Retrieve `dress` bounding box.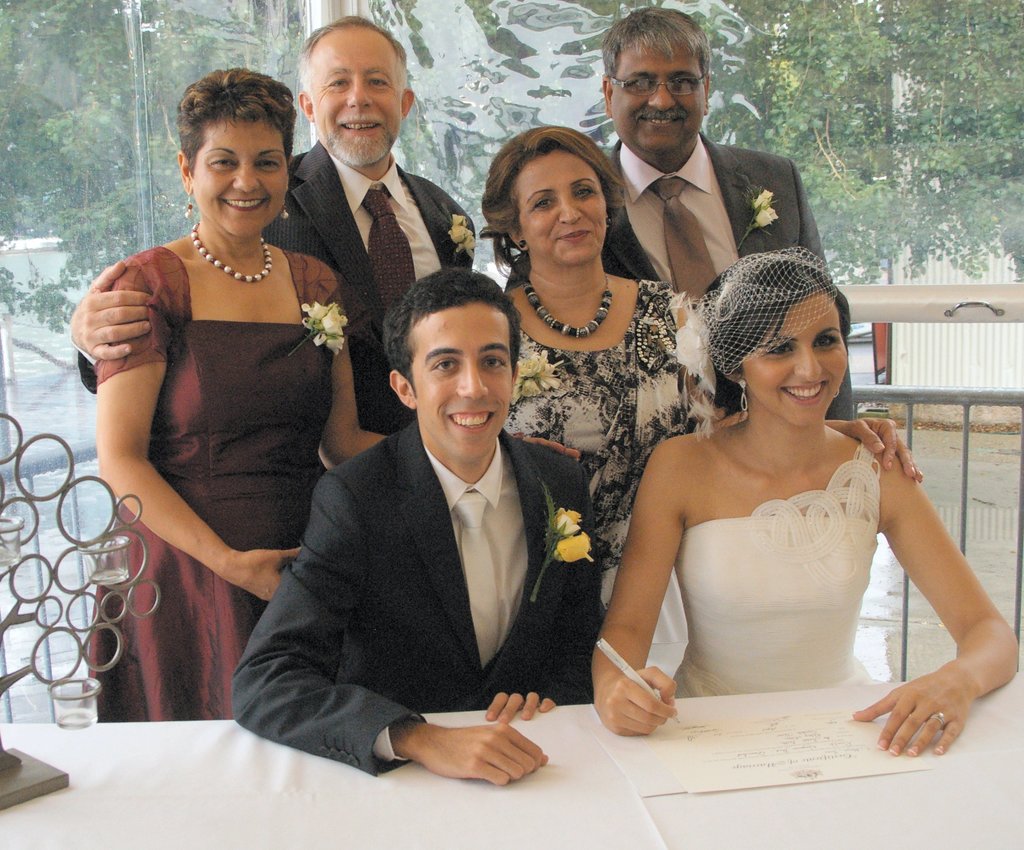
Bounding box: [502, 282, 695, 617].
